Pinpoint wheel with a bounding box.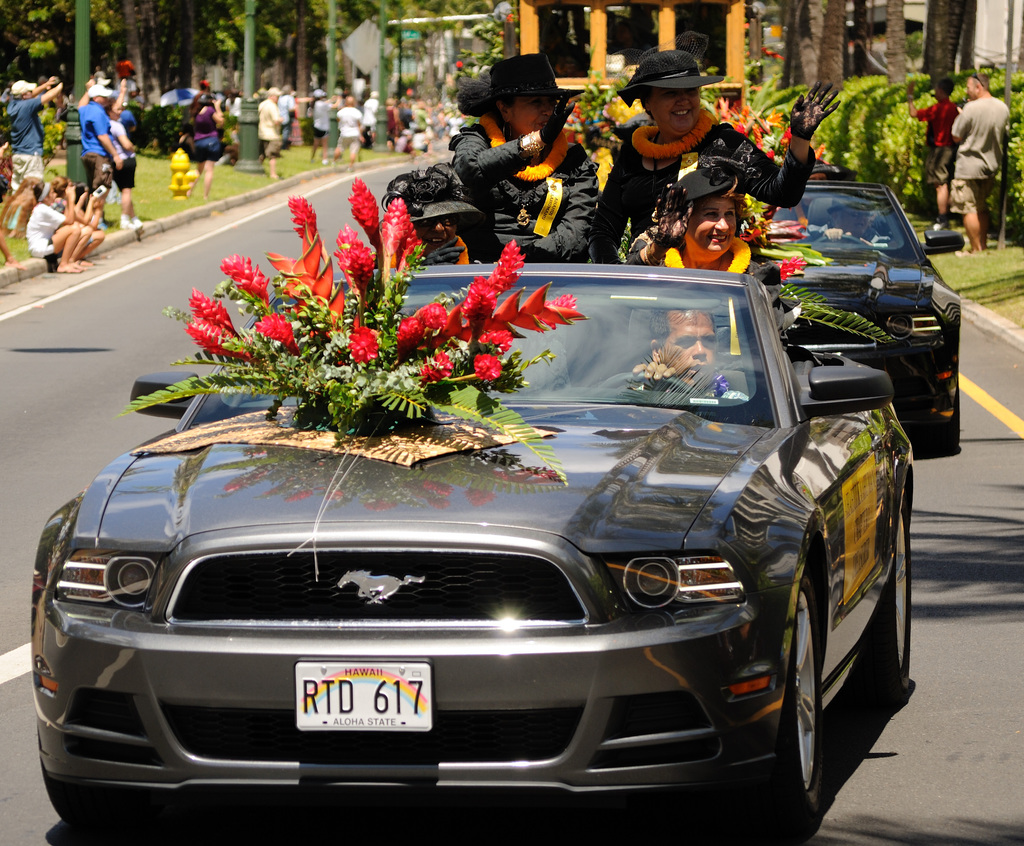
pyautogui.locateOnScreen(40, 769, 145, 838).
